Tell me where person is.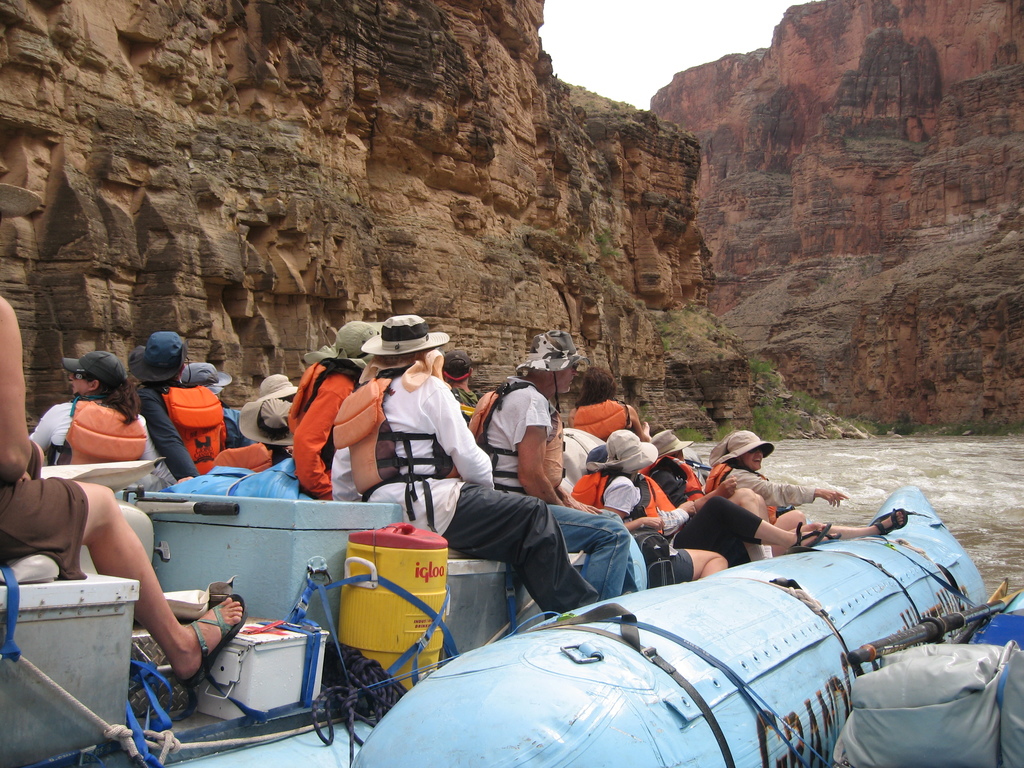
person is at (129, 316, 284, 479).
